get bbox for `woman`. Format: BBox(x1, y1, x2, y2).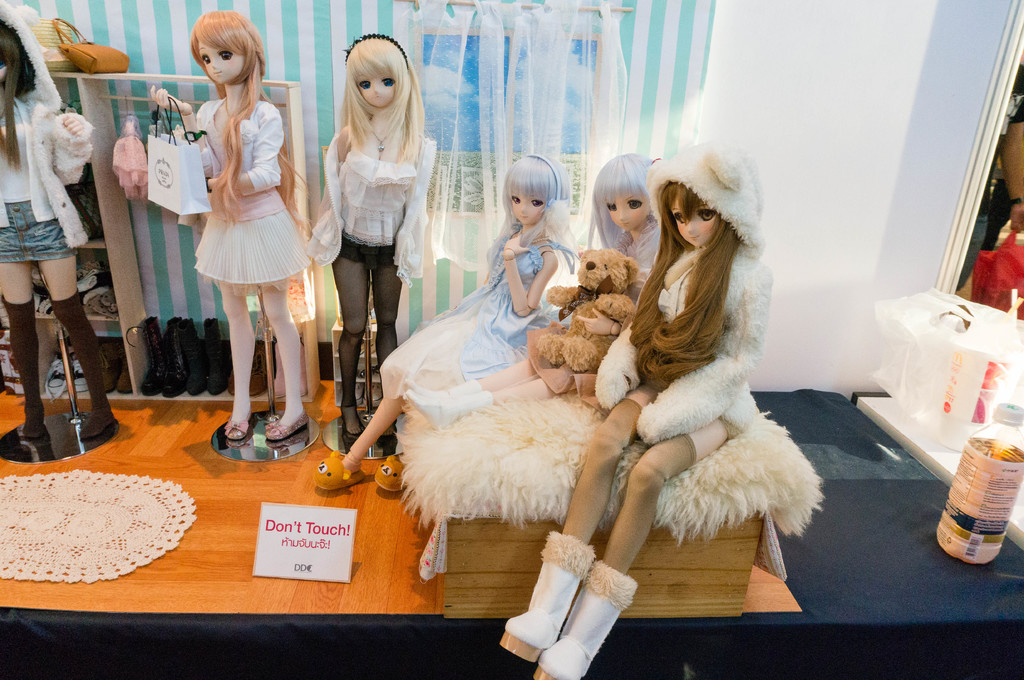
BBox(314, 33, 438, 454).
